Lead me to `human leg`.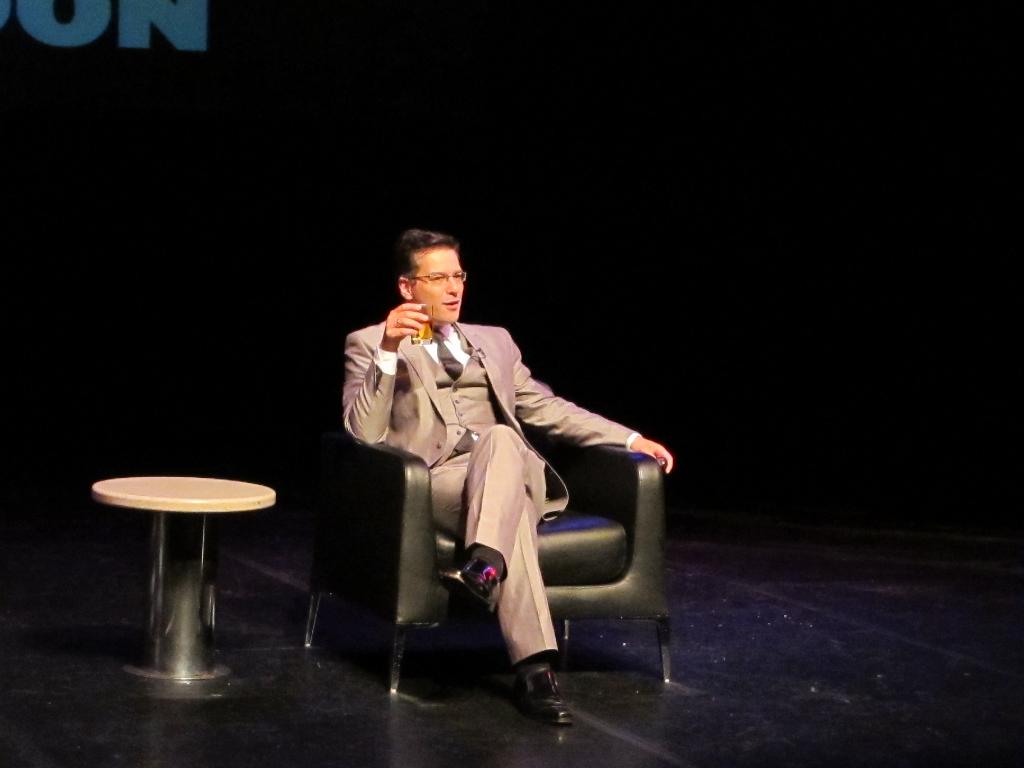
Lead to x1=424, y1=458, x2=559, y2=732.
